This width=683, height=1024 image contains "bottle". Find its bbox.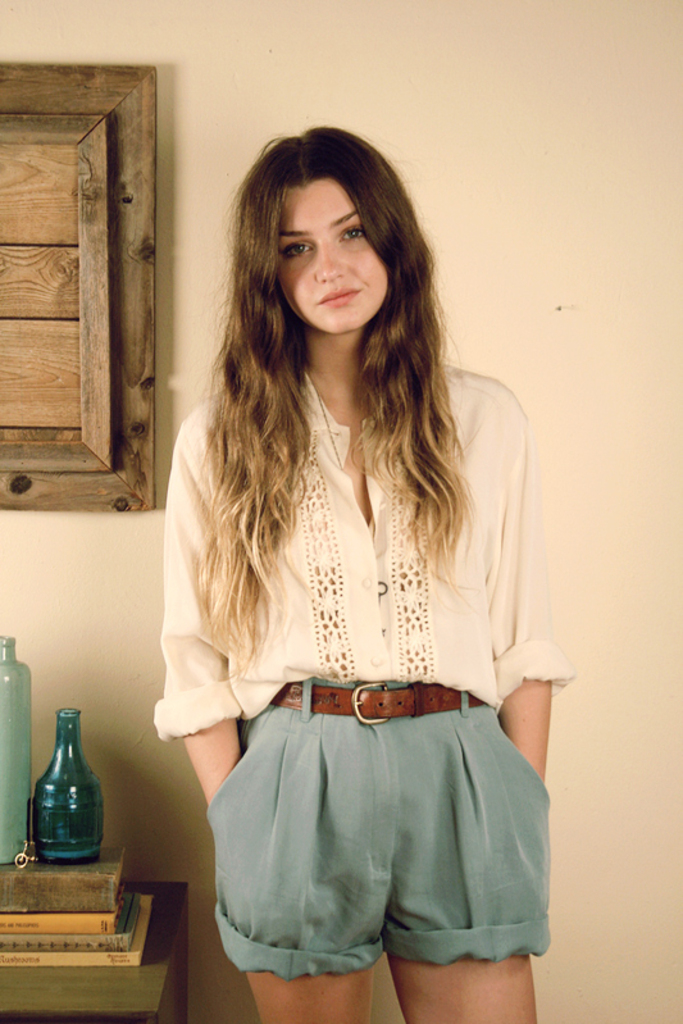
x1=22 y1=710 x2=104 y2=883.
